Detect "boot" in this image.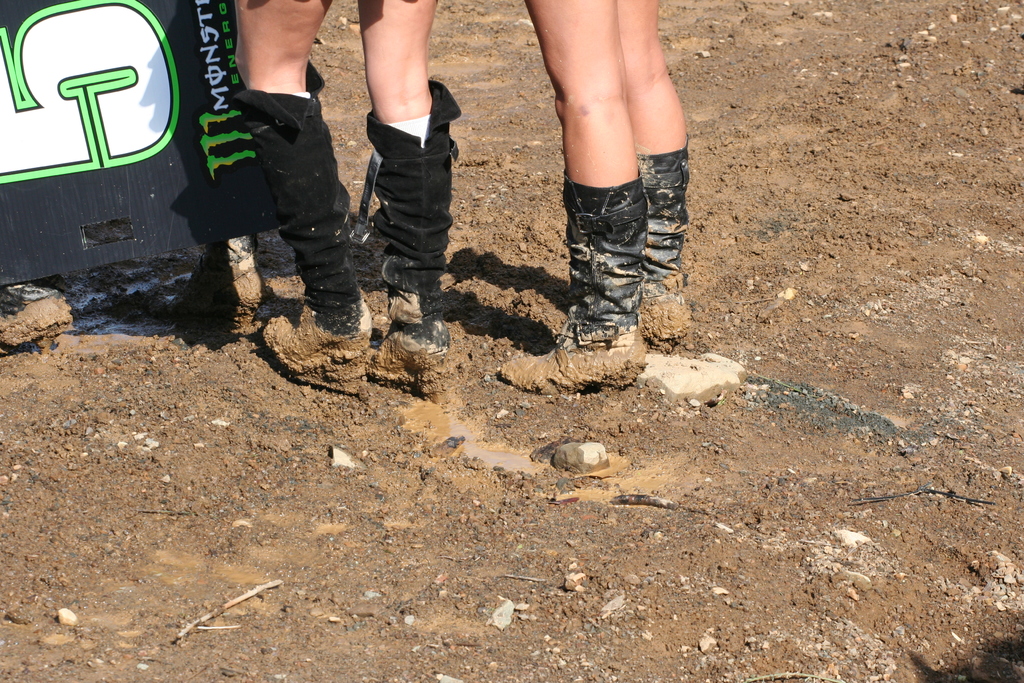
Detection: left=502, top=181, right=644, bottom=403.
